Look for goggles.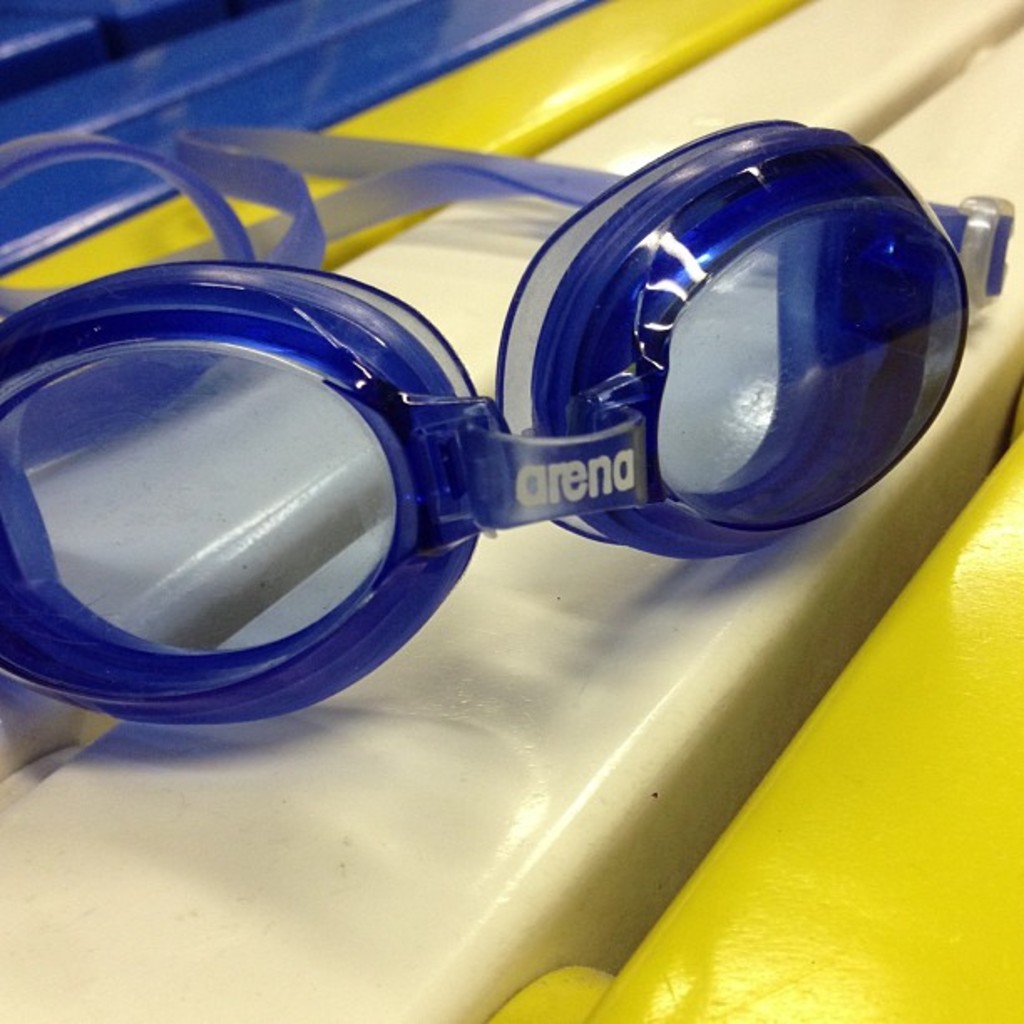
Found: bbox=[0, 112, 1014, 726].
